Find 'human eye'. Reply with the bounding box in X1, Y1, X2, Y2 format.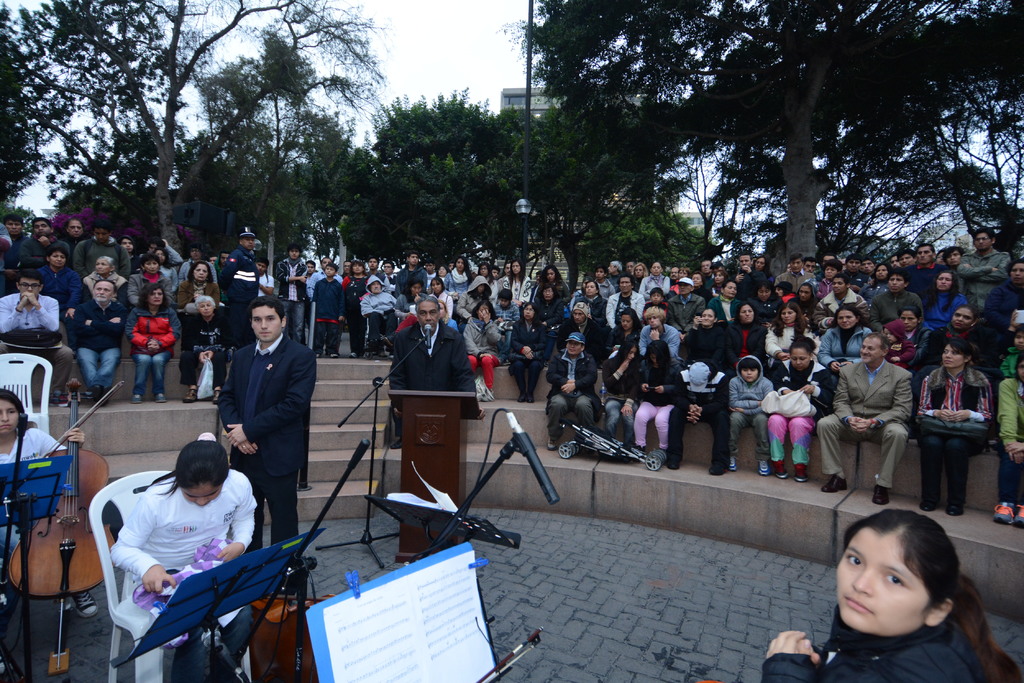
429, 309, 436, 315.
